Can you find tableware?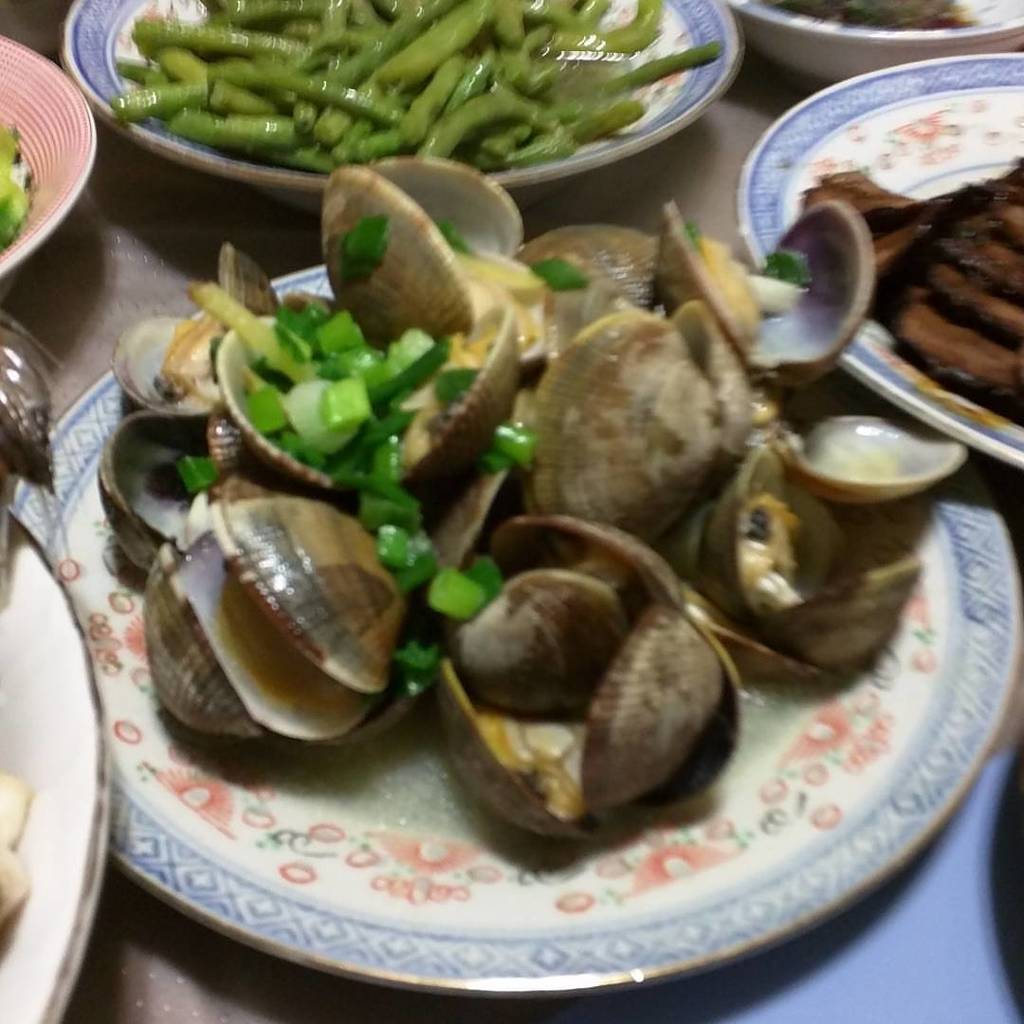
Yes, bounding box: [13,245,1023,1000].
